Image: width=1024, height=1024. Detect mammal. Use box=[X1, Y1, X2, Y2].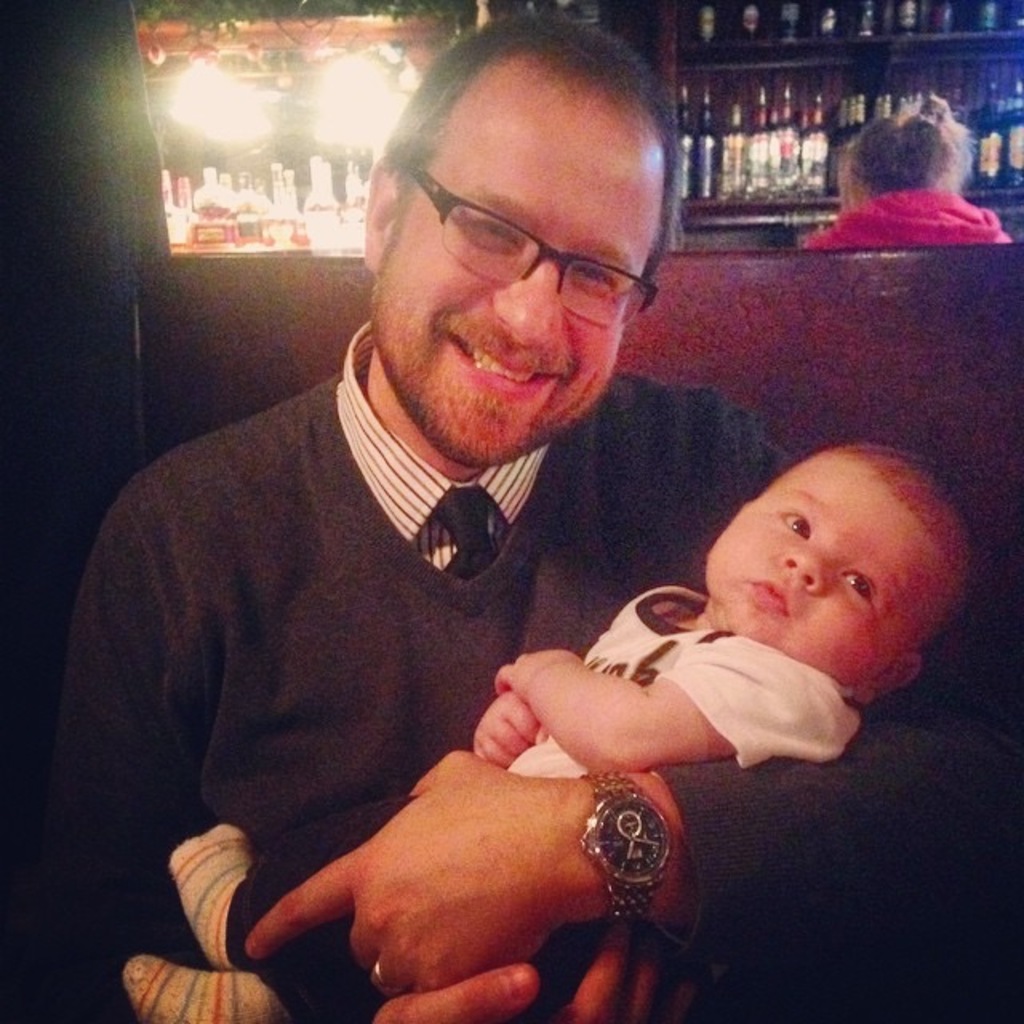
box=[125, 434, 982, 1022].
